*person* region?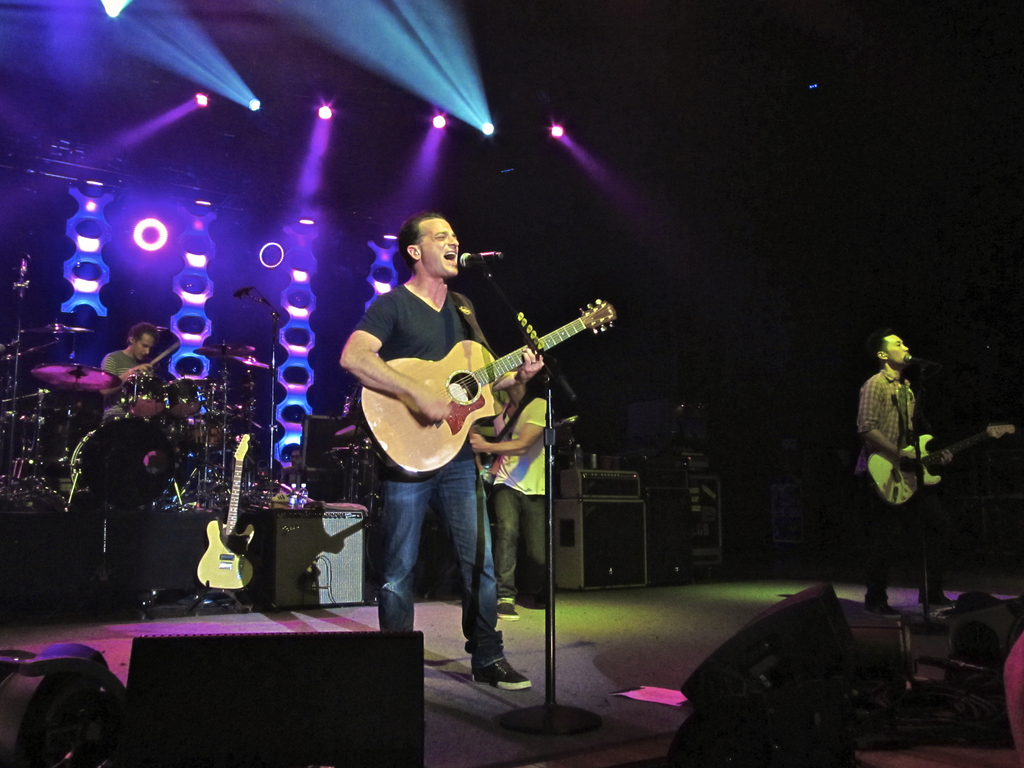
locate(476, 394, 552, 612)
